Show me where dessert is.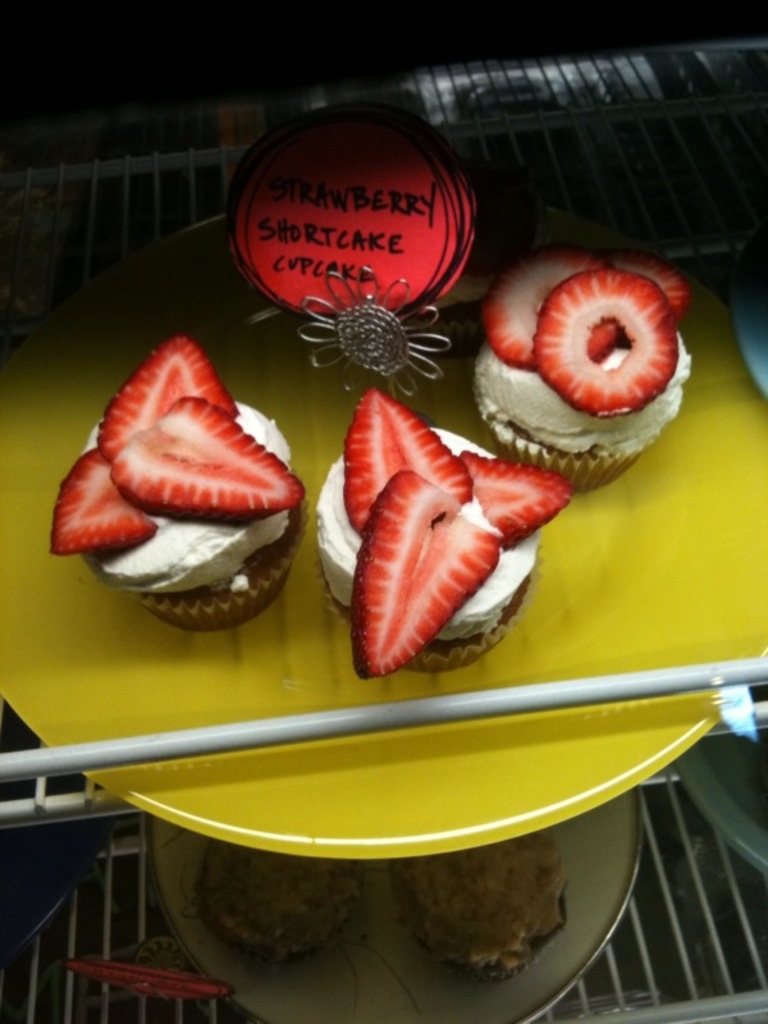
dessert is at select_region(314, 388, 577, 676).
